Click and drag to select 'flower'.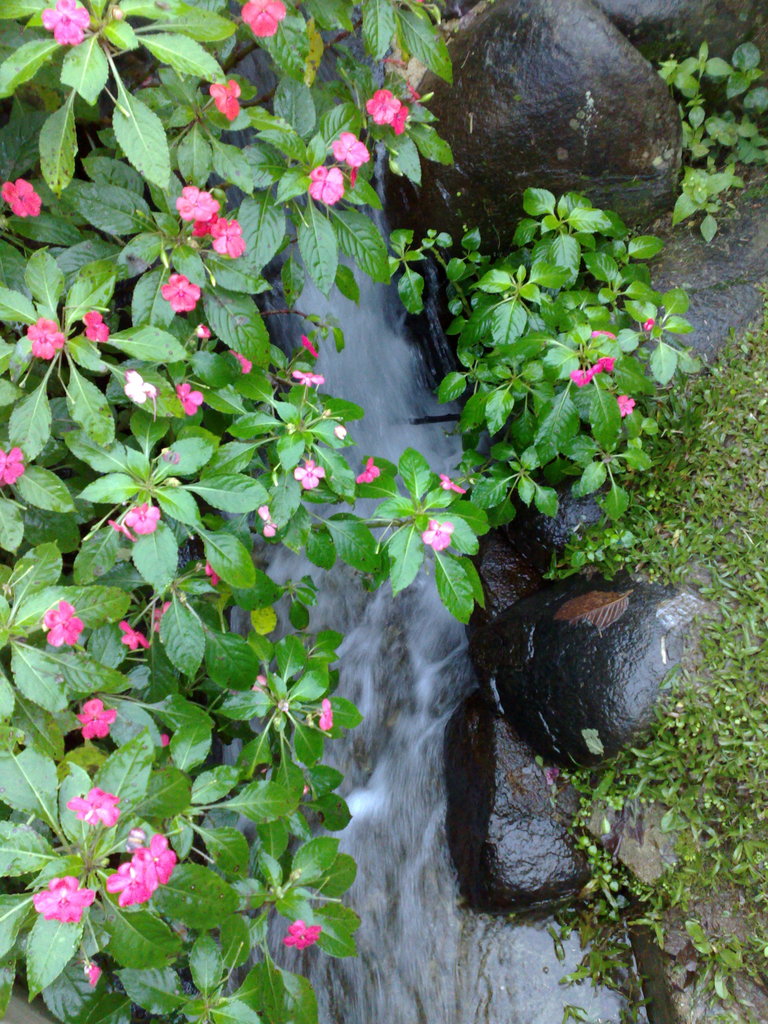
Selection: x1=76, y1=958, x2=99, y2=993.
